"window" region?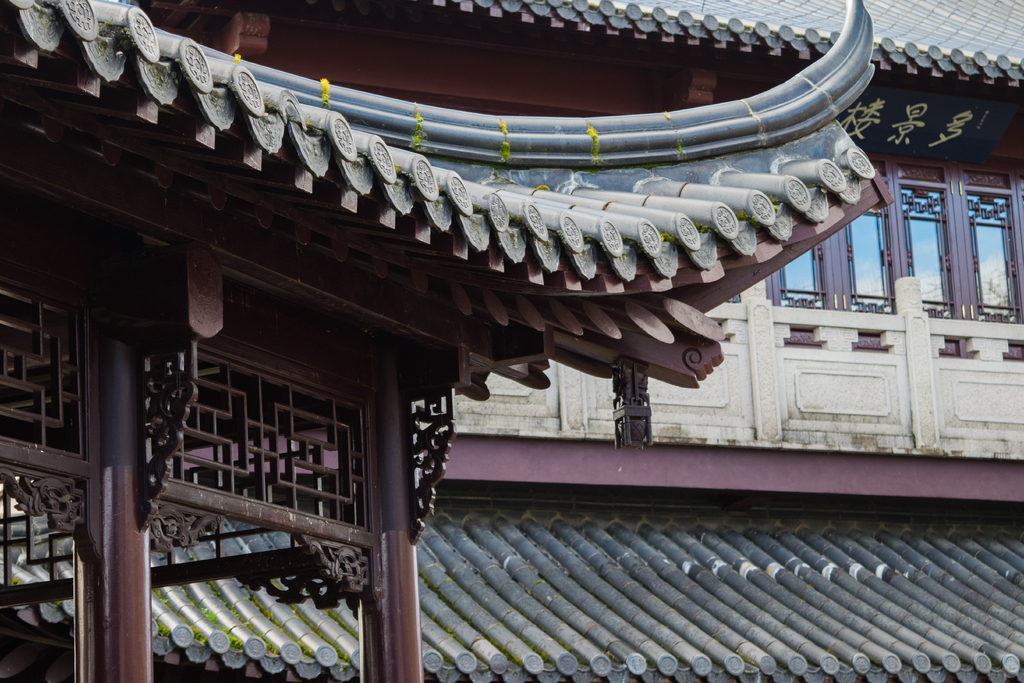
{"left": 965, "top": 190, "right": 1023, "bottom": 313}
